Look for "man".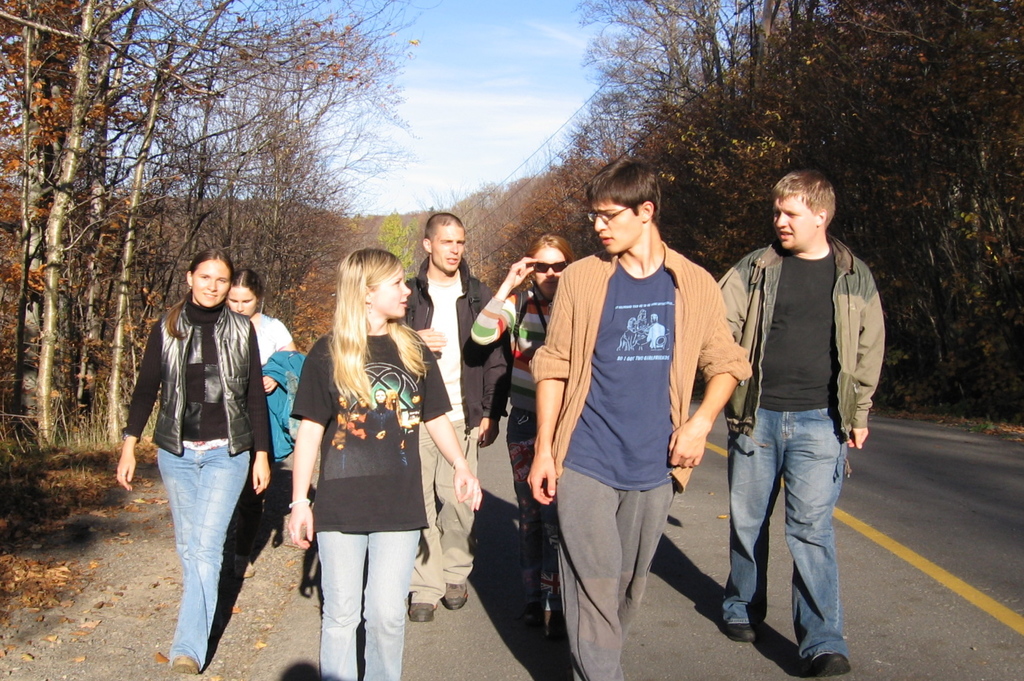
Found: box=[717, 176, 882, 680].
